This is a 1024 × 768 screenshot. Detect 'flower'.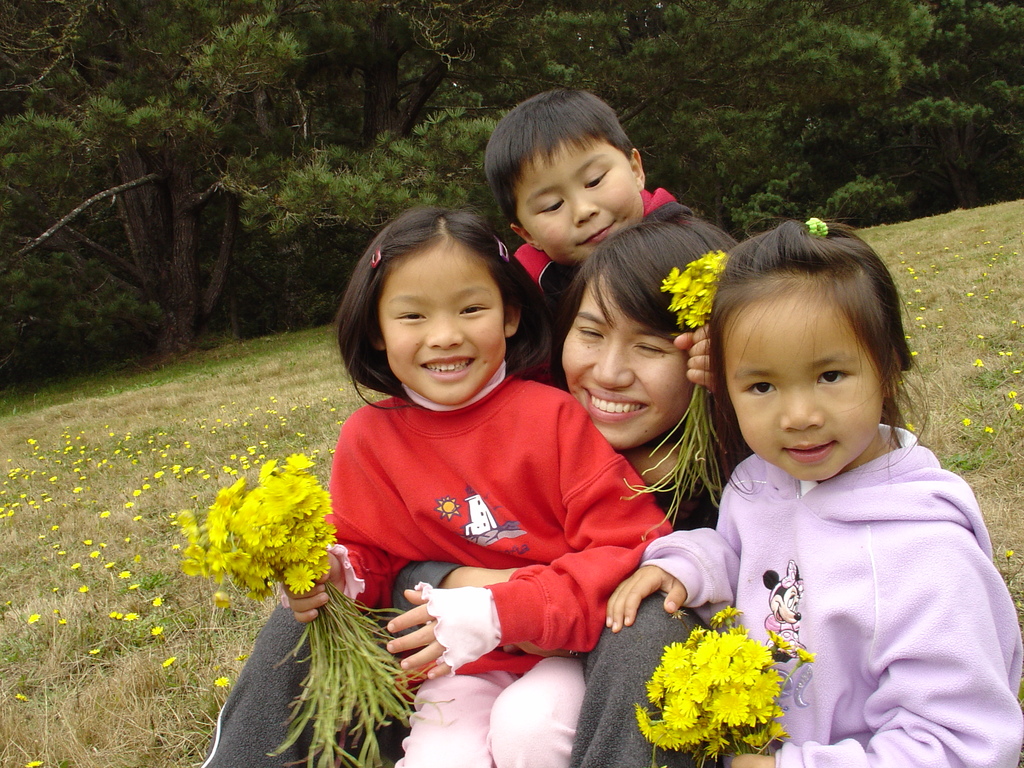
bbox(907, 425, 916, 431).
